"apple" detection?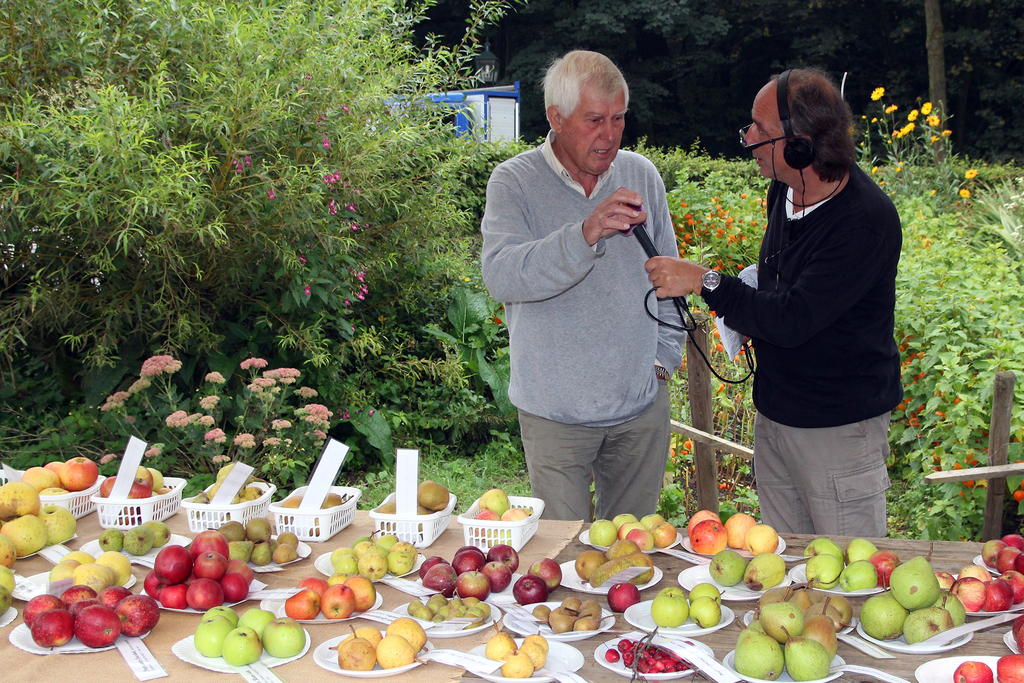
box=[981, 542, 1007, 567]
